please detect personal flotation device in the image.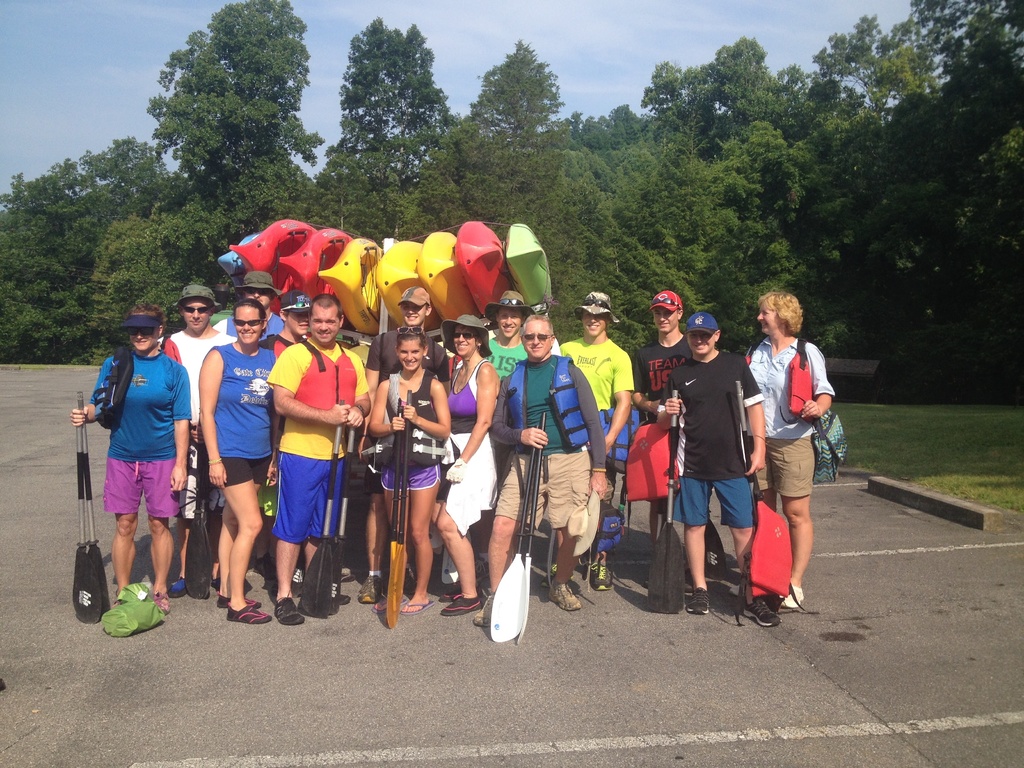
740, 332, 828, 419.
